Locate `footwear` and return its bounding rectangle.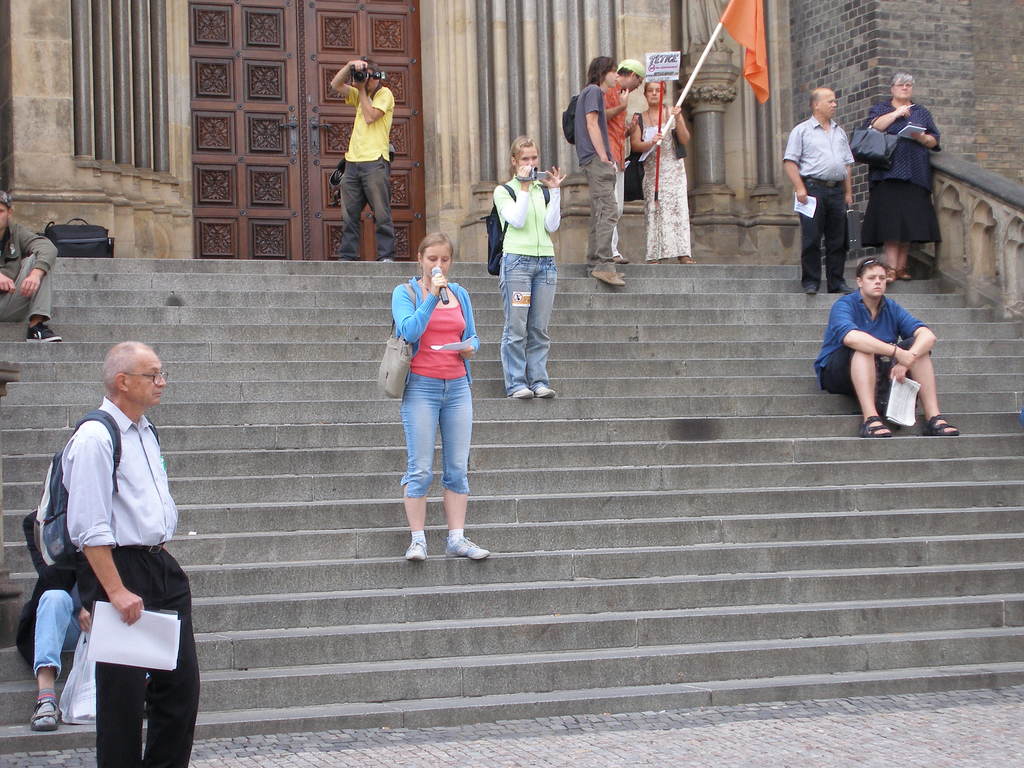
<box>833,284,854,294</box>.
